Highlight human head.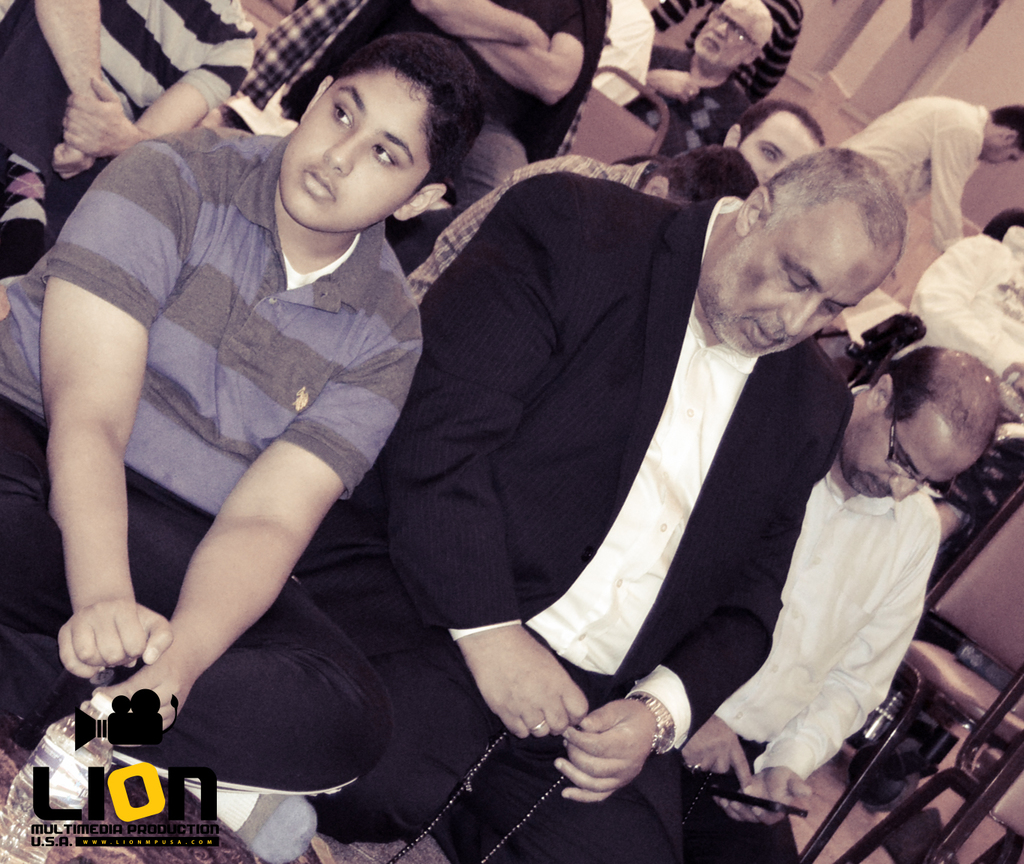
Highlighted region: [left=279, top=28, right=489, bottom=235].
